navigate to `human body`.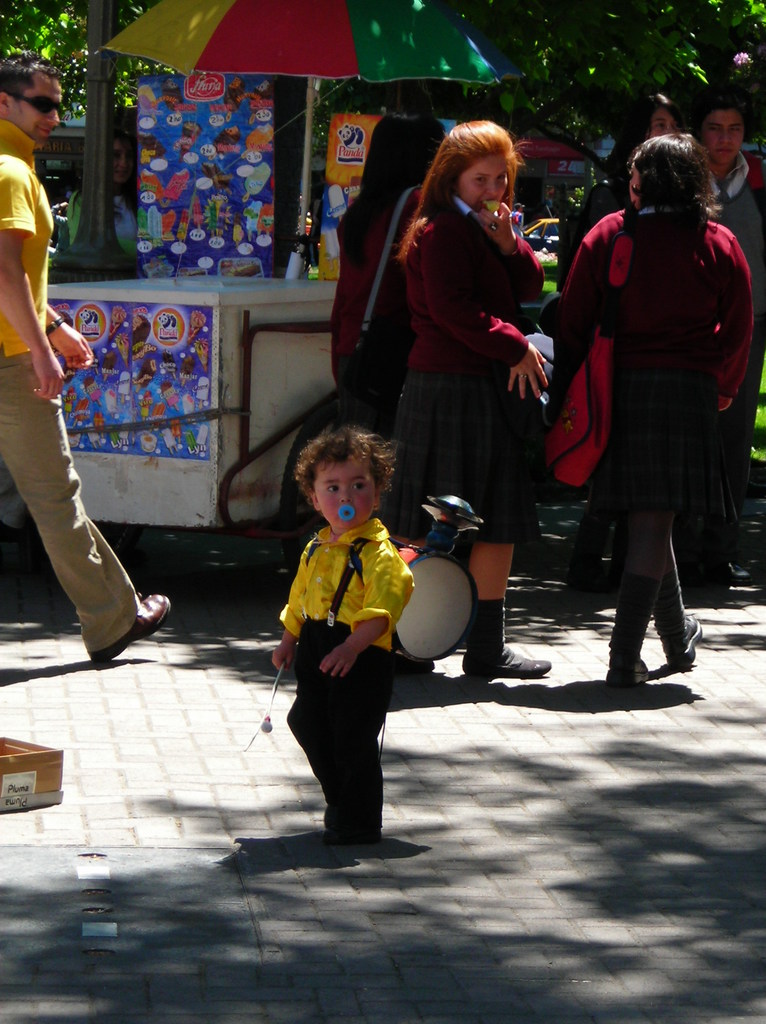
Navigation target: (left=0, top=125, right=171, bottom=667).
